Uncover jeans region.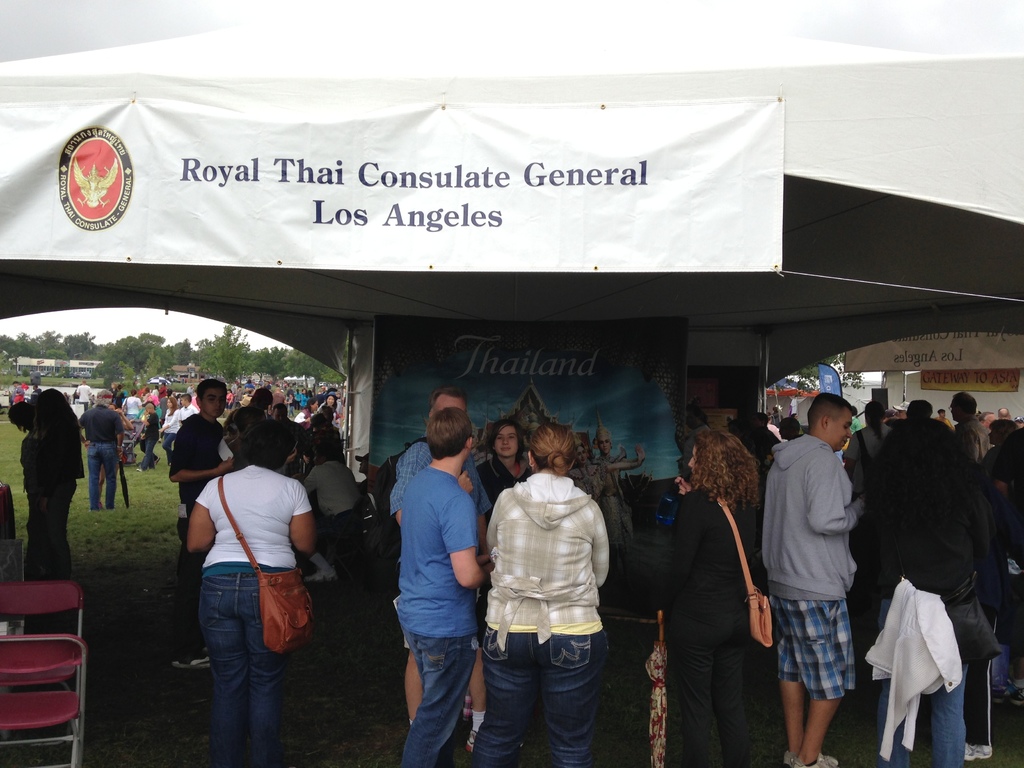
Uncovered: x1=88 y1=442 x2=118 y2=513.
